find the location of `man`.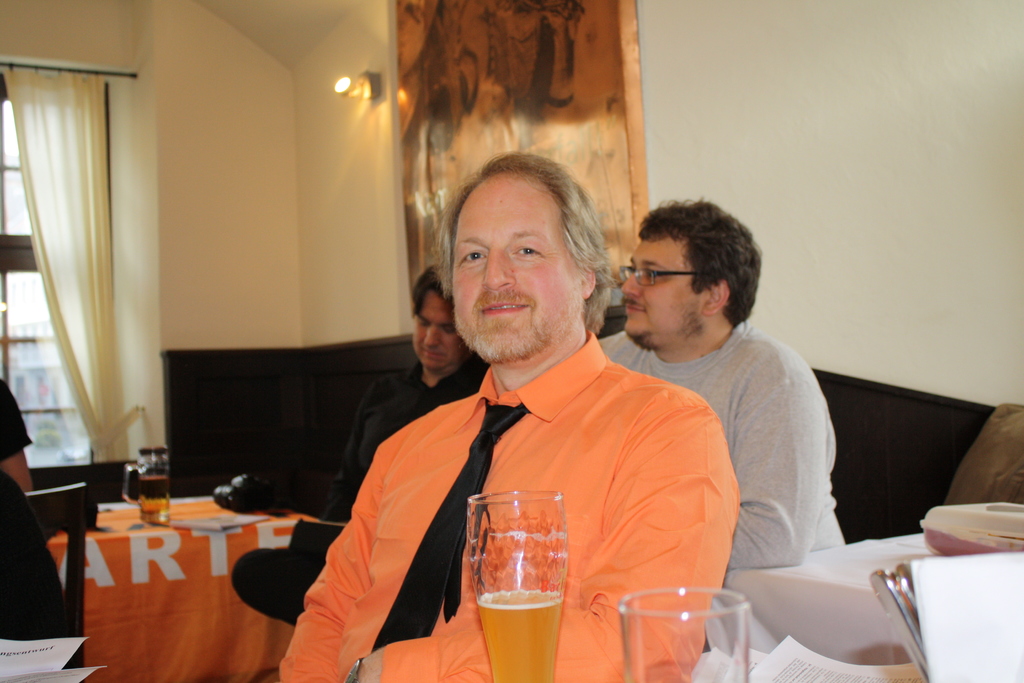
Location: select_region(308, 177, 762, 664).
